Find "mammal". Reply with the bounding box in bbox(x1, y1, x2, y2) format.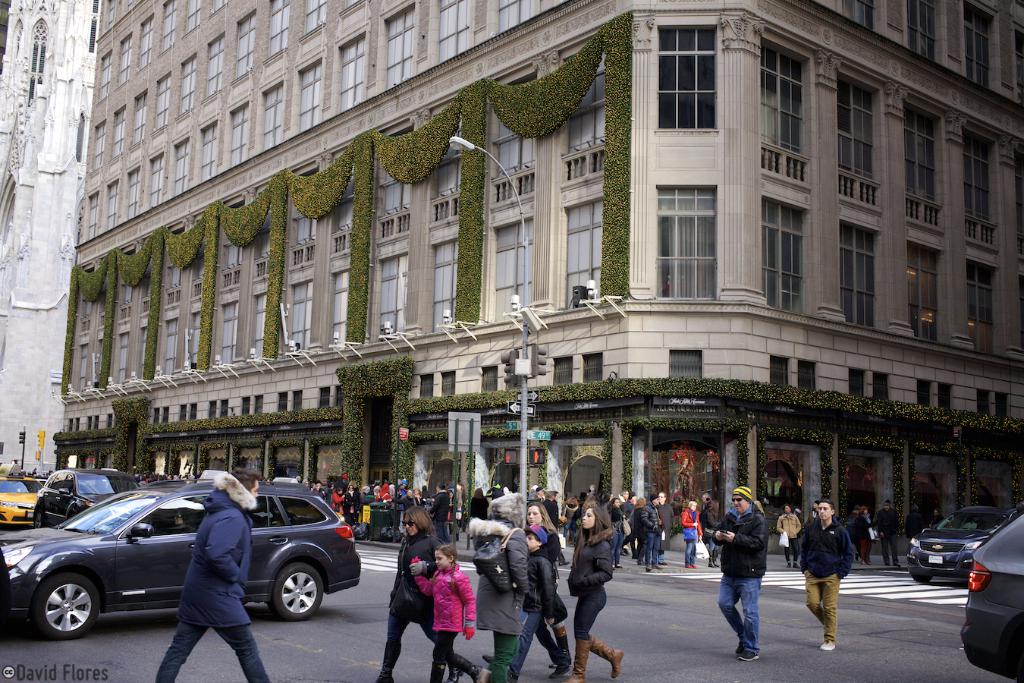
bbox(715, 488, 768, 658).
